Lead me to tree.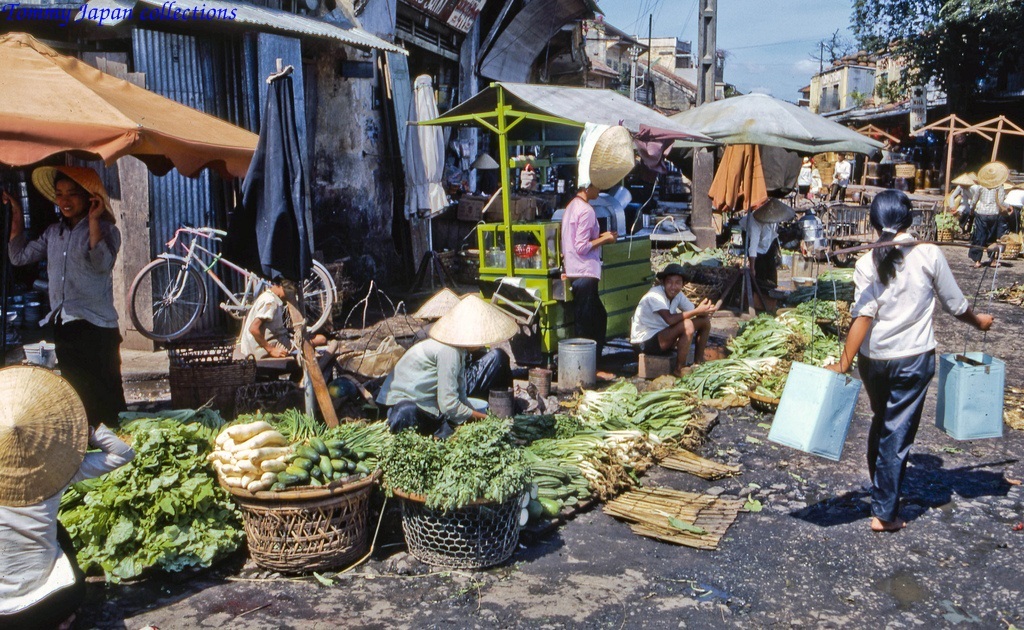
Lead to l=846, t=0, r=1023, b=139.
